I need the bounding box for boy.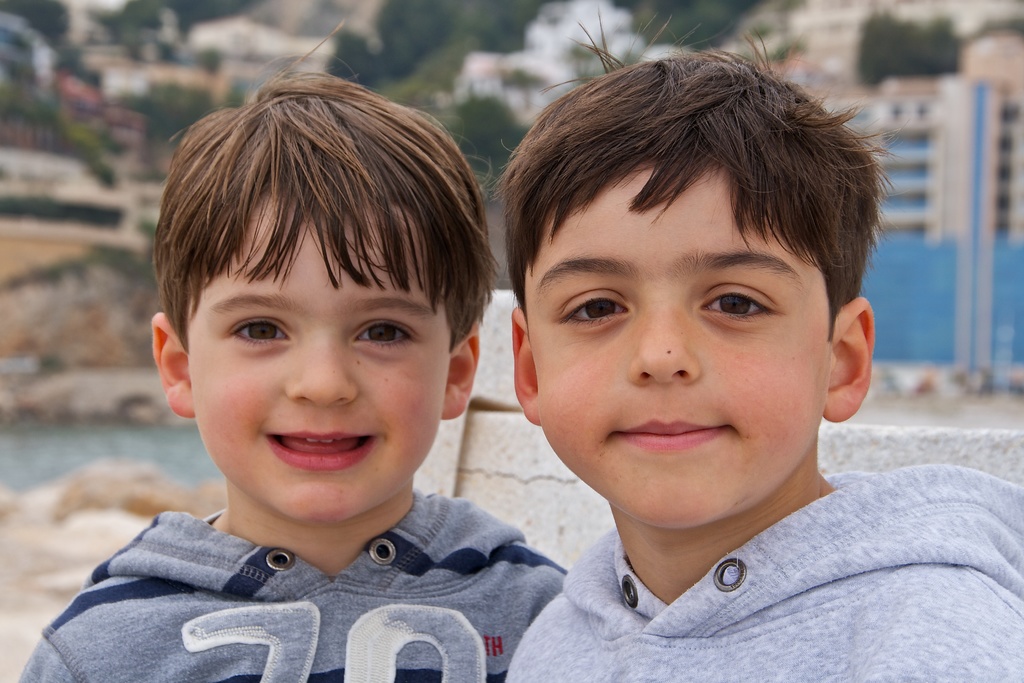
Here it is: x1=48 y1=54 x2=550 y2=672.
